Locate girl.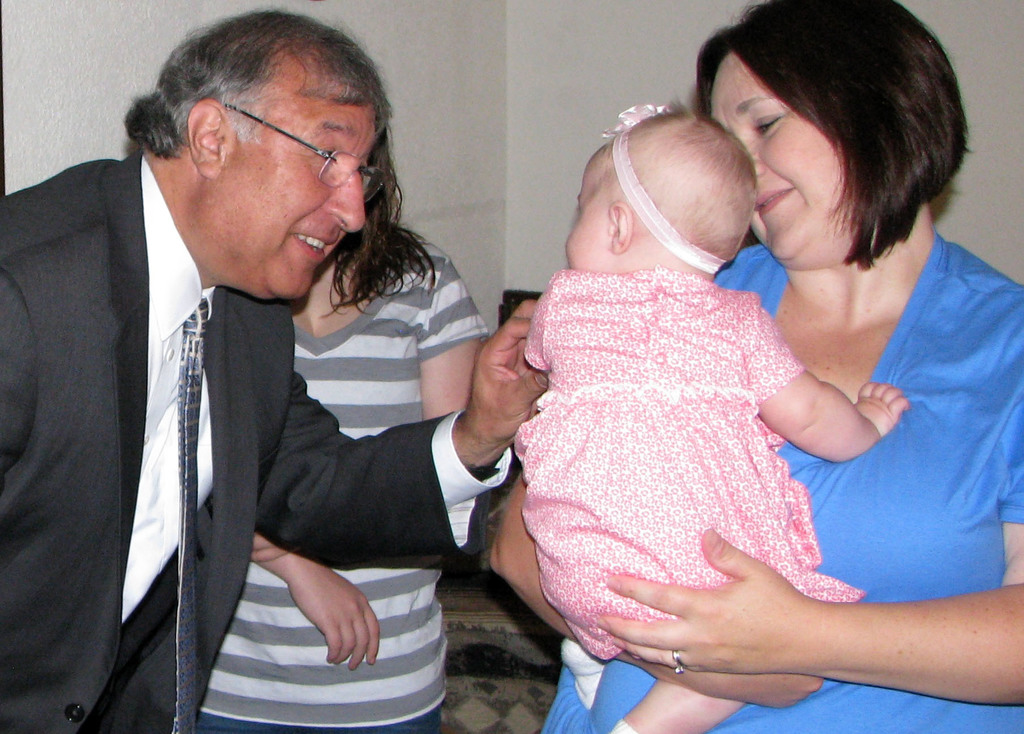
Bounding box: [523,95,908,733].
